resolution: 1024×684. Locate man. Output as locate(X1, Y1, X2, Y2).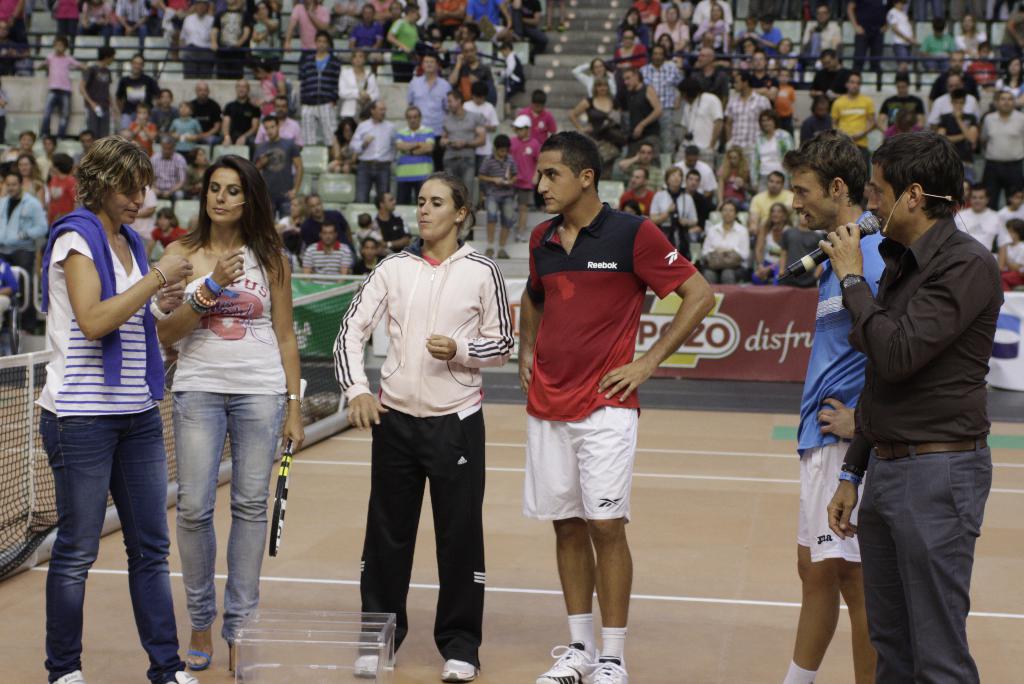
locate(239, 118, 312, 225).
